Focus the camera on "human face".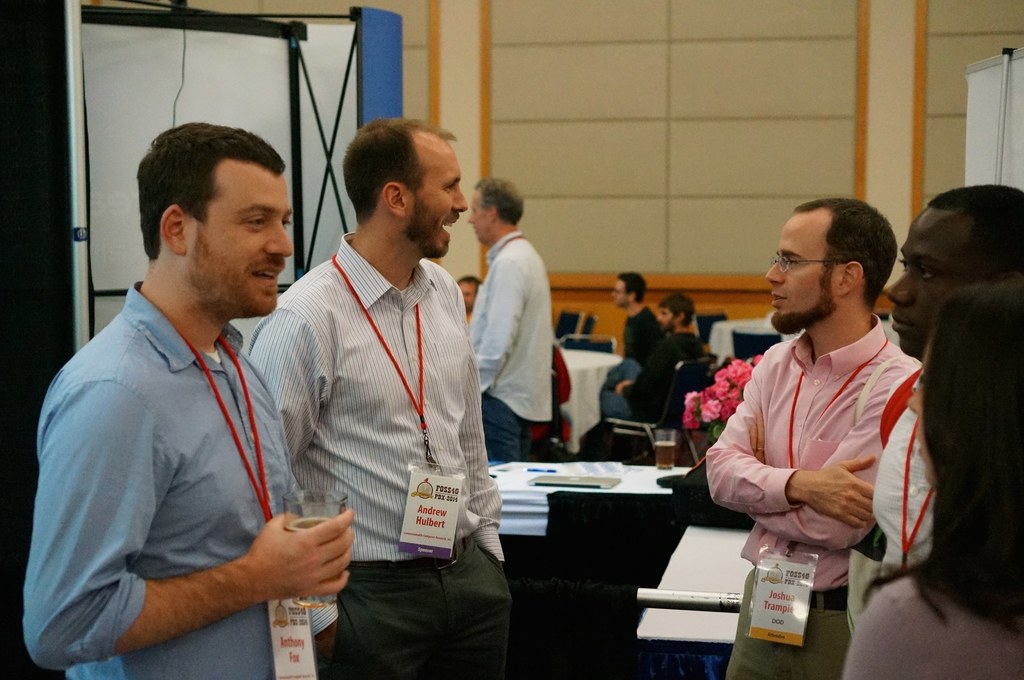
Focus region: 609 277 626 306.
